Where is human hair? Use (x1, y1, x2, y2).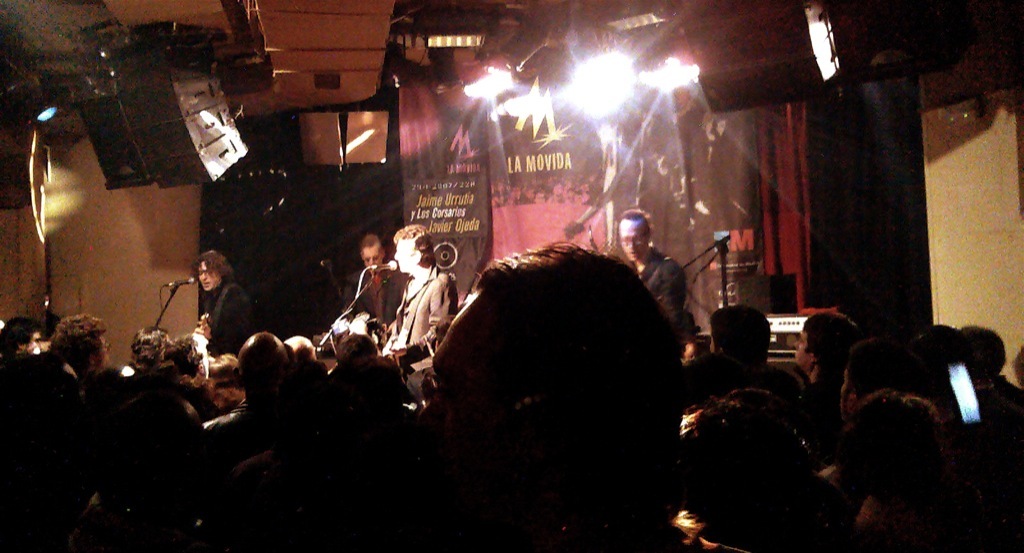
(617, 209, 651, 243).
